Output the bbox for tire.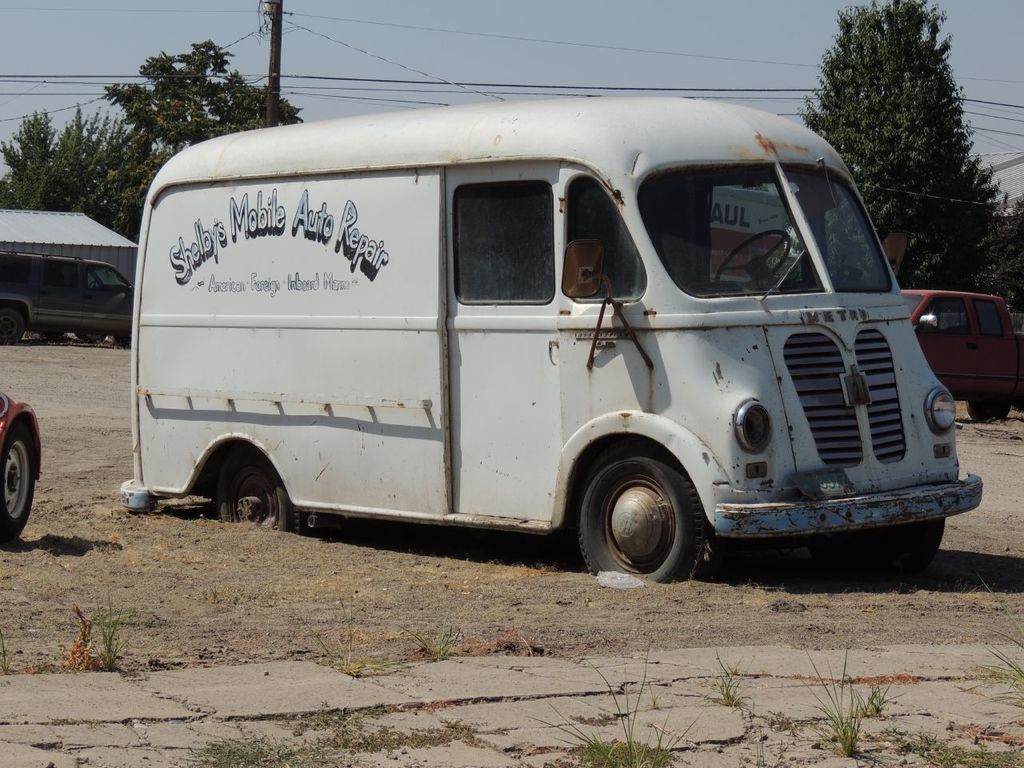
detection(0, 310, 26, 352).
